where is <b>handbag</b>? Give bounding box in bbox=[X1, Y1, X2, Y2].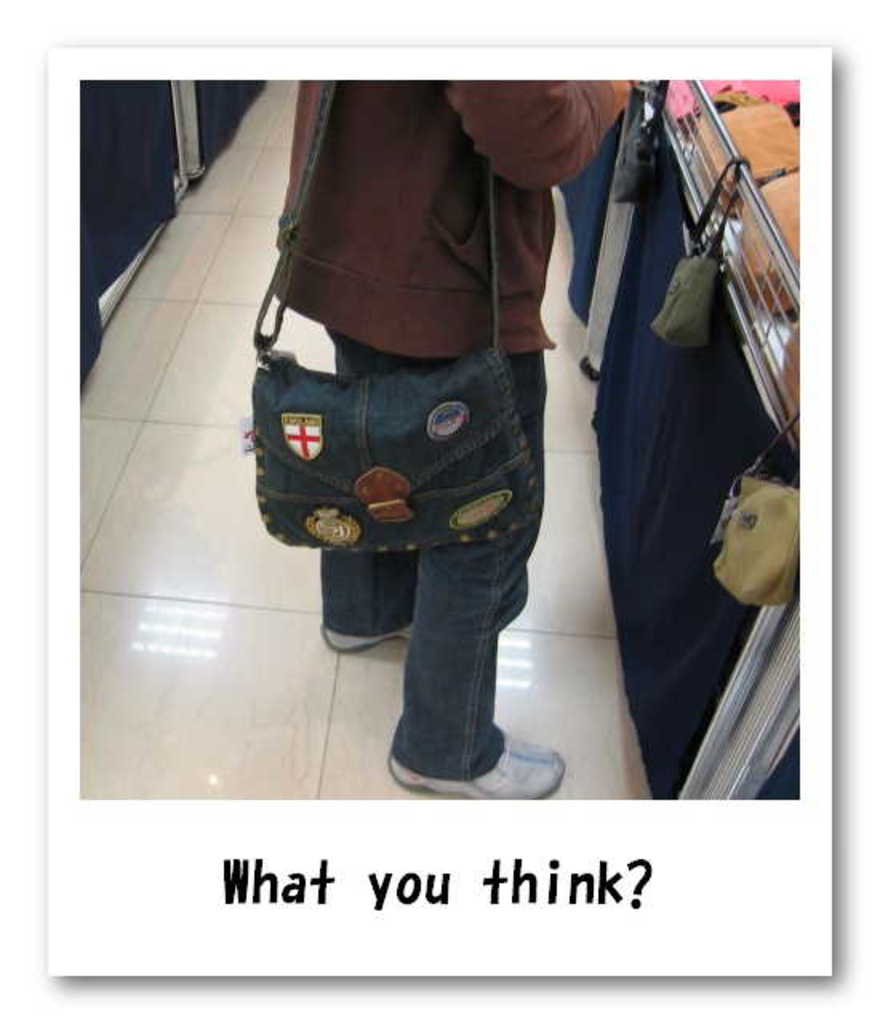
bbox=[656, 157, 752, 349].
